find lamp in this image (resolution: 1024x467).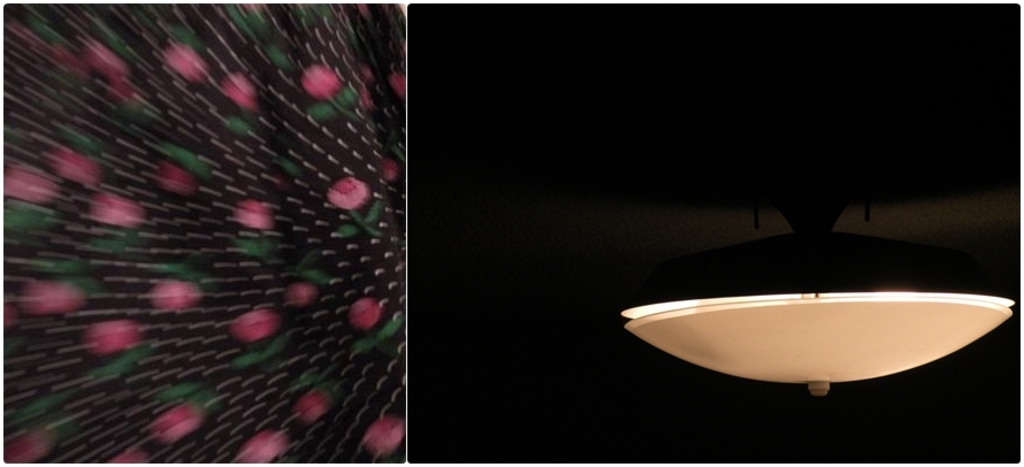
locate(664, 171, 994, 439).
